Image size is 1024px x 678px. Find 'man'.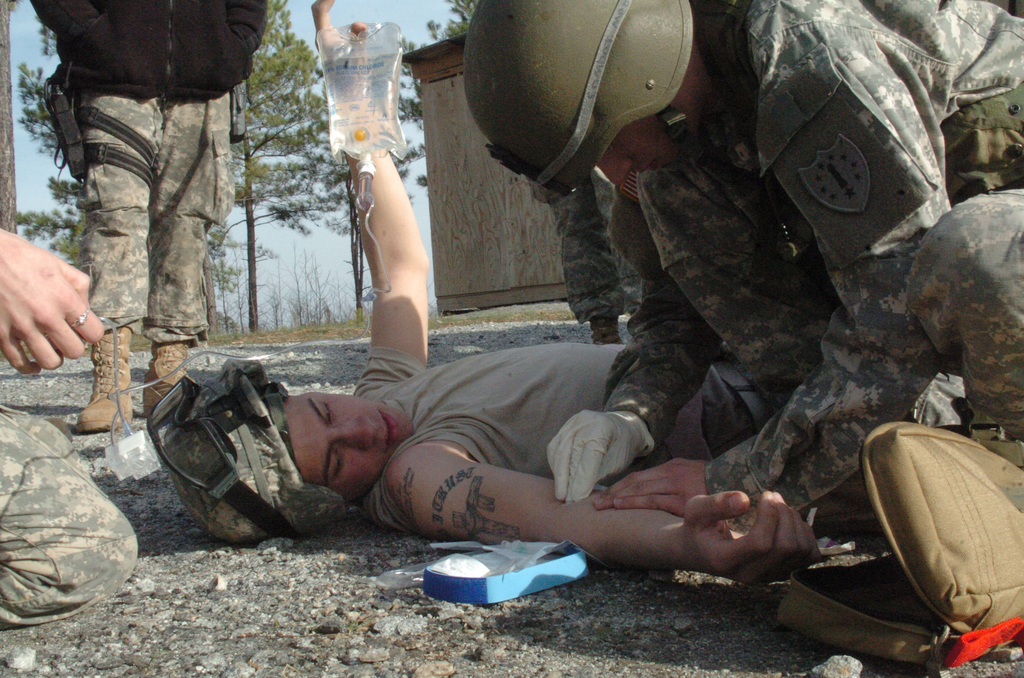
l=157, t=0, r=984, b=580.
